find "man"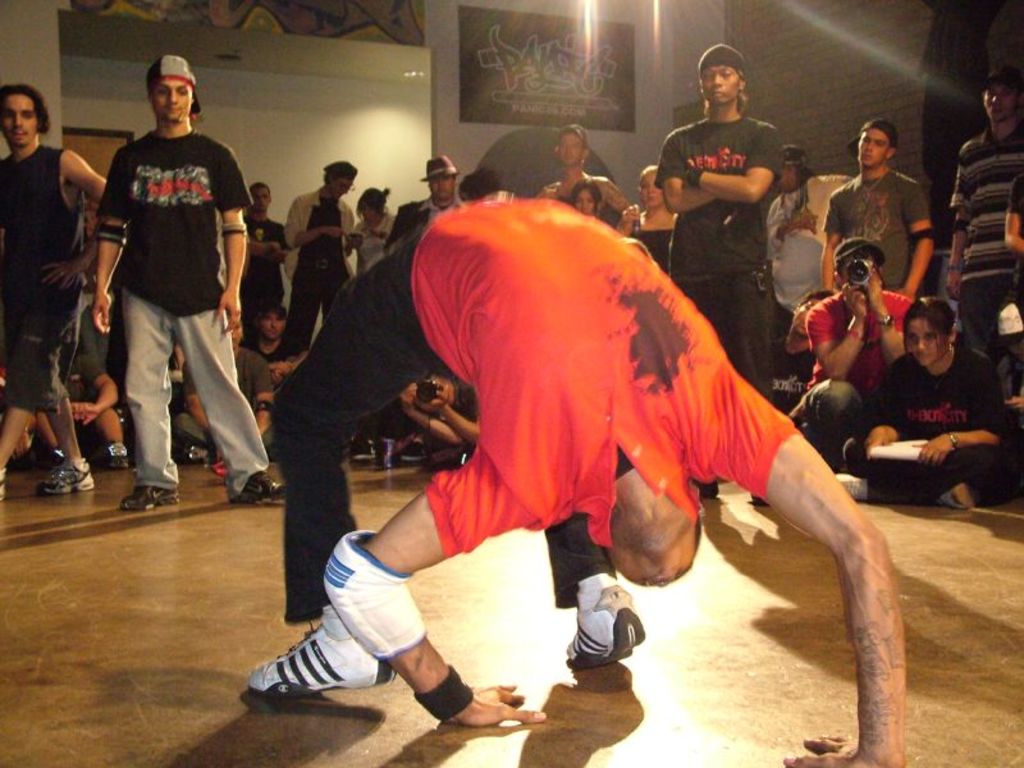
0/82/108/503
